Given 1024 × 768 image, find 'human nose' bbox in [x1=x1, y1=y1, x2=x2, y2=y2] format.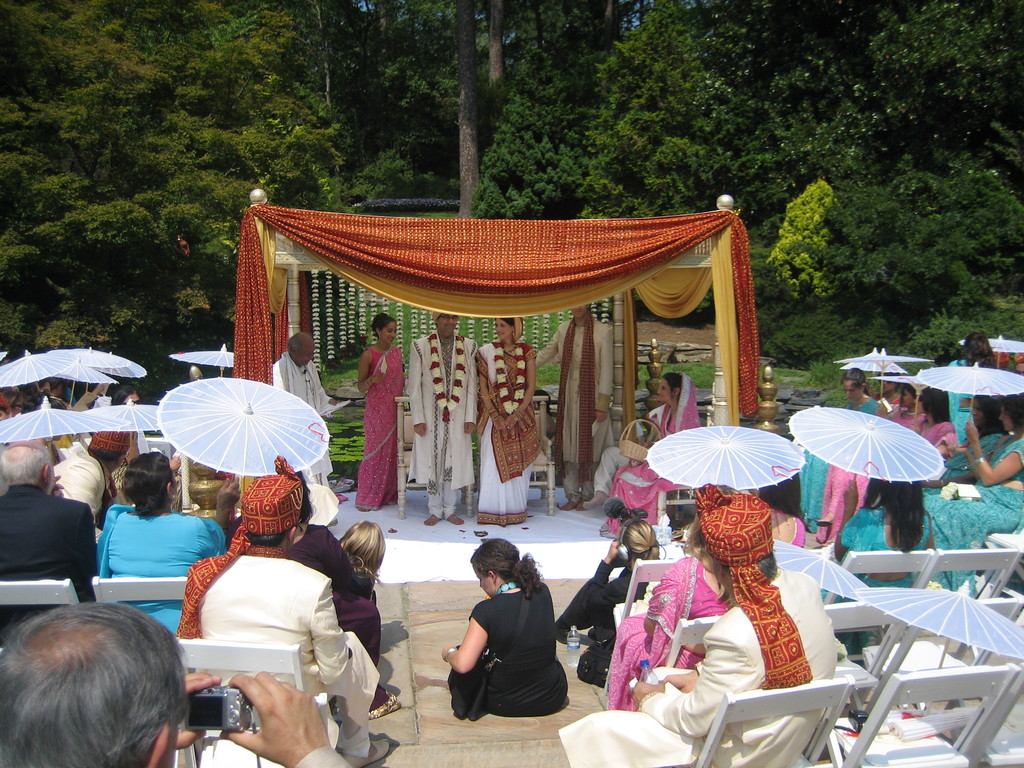
[x1=573, y1=303, x2=582, y2=310].
